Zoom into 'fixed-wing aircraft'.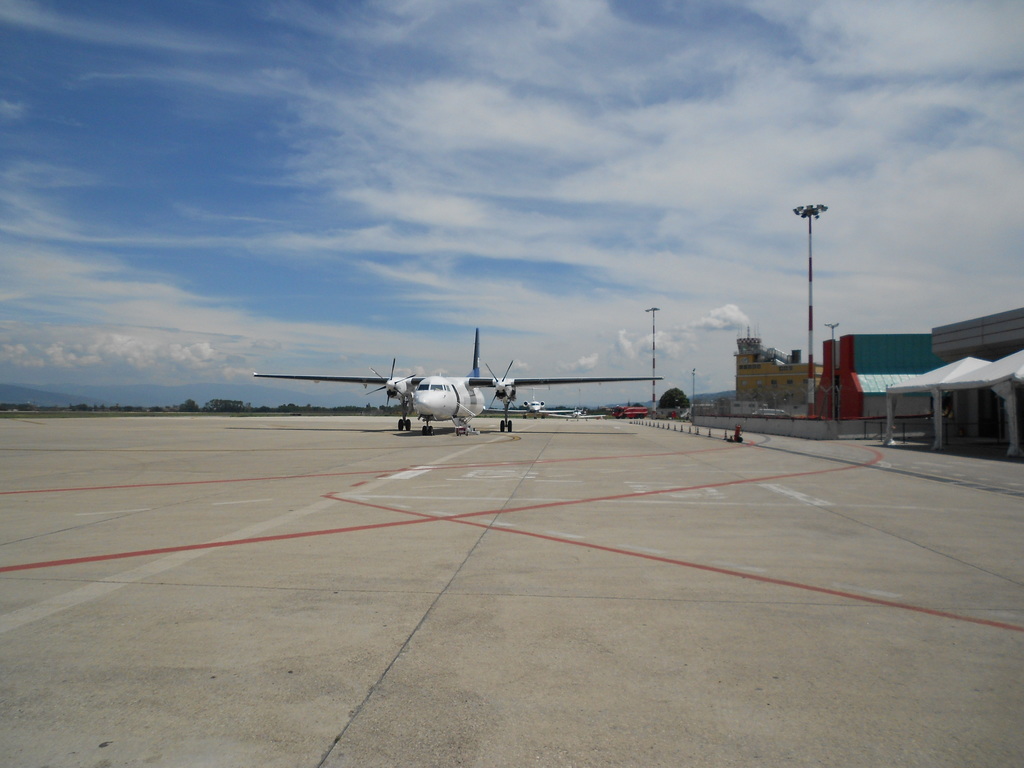
Zoom target: bbox=(477, 385, 569, 419).
